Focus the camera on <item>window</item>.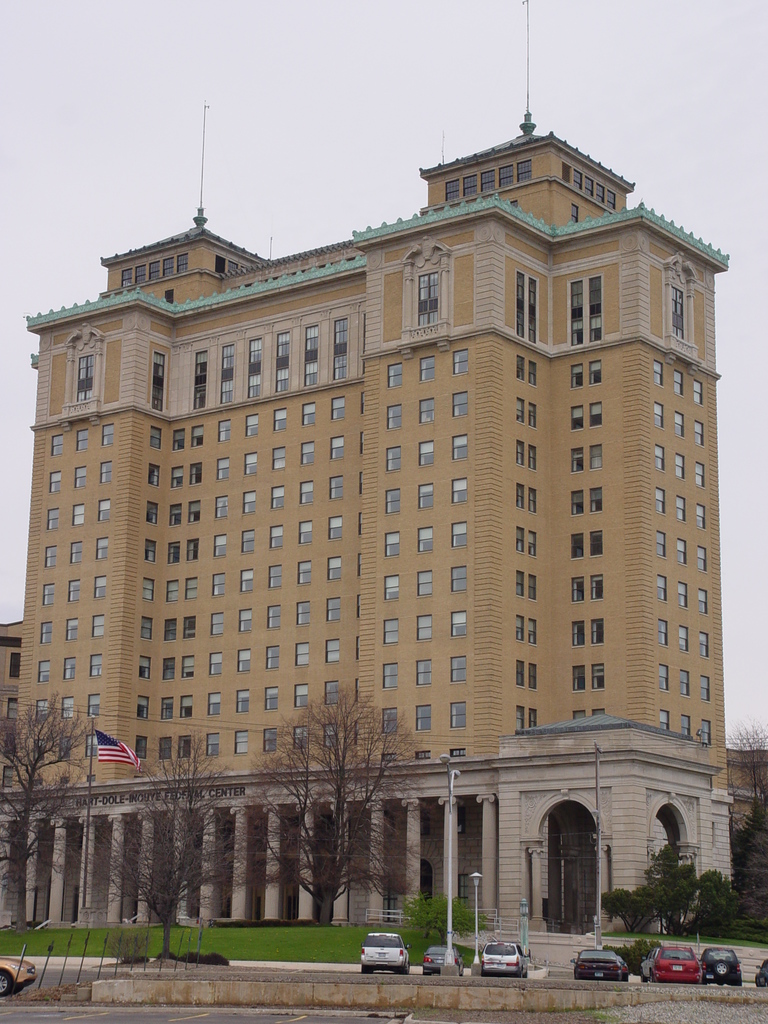
Focus region: (x1=63, y1=656, x2=76, y2=679).
